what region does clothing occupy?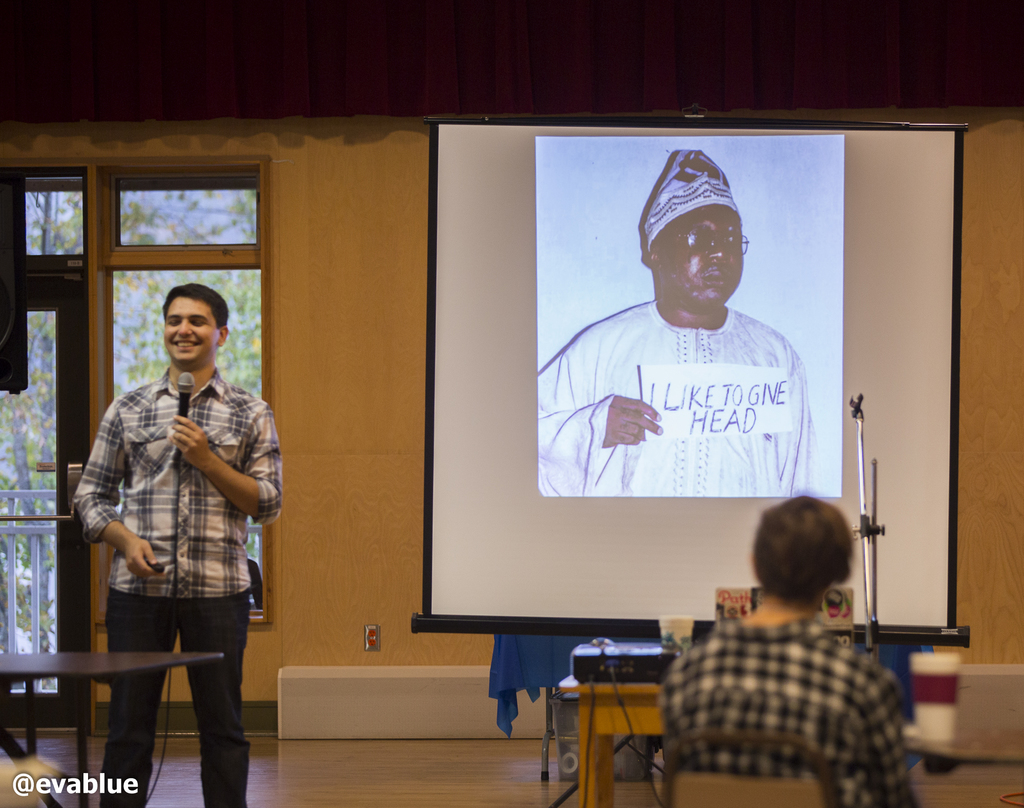
536, 295, 824, 497.
